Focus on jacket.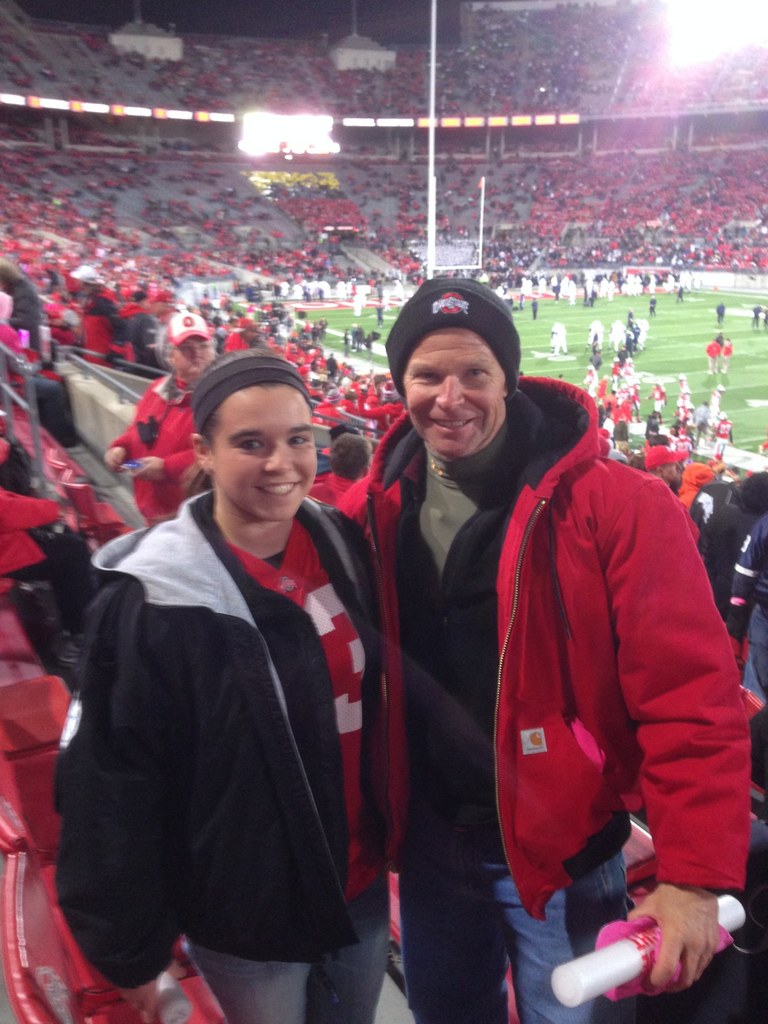
Focused at bbox=(101, 372, 218, 520).
